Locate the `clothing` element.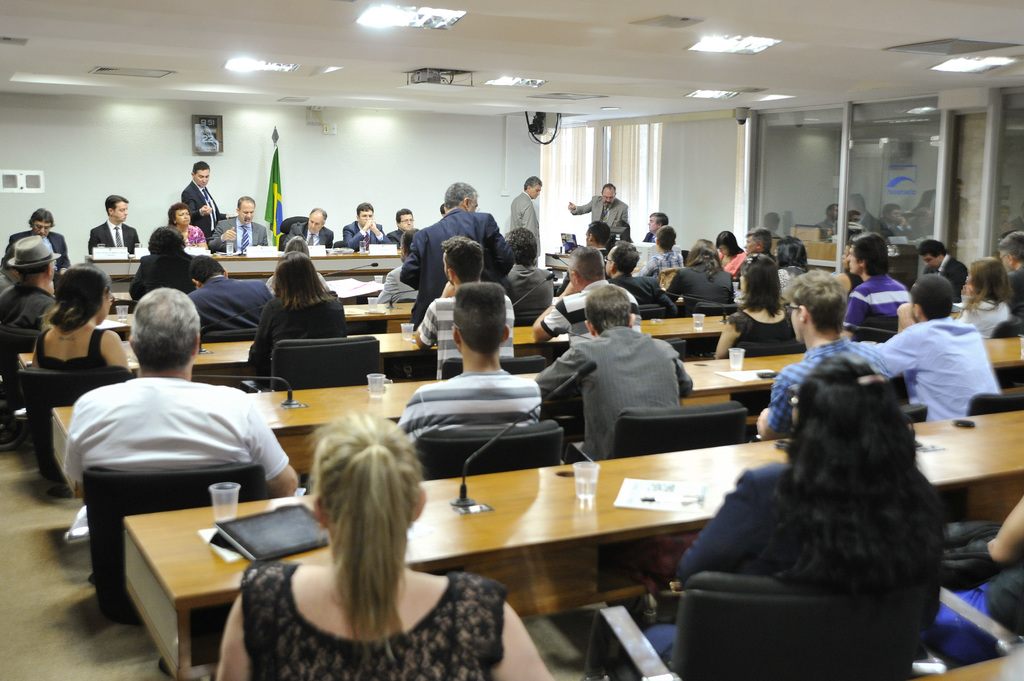
Element bbox: x1=403 y1=374 x2=572 y2=435.
